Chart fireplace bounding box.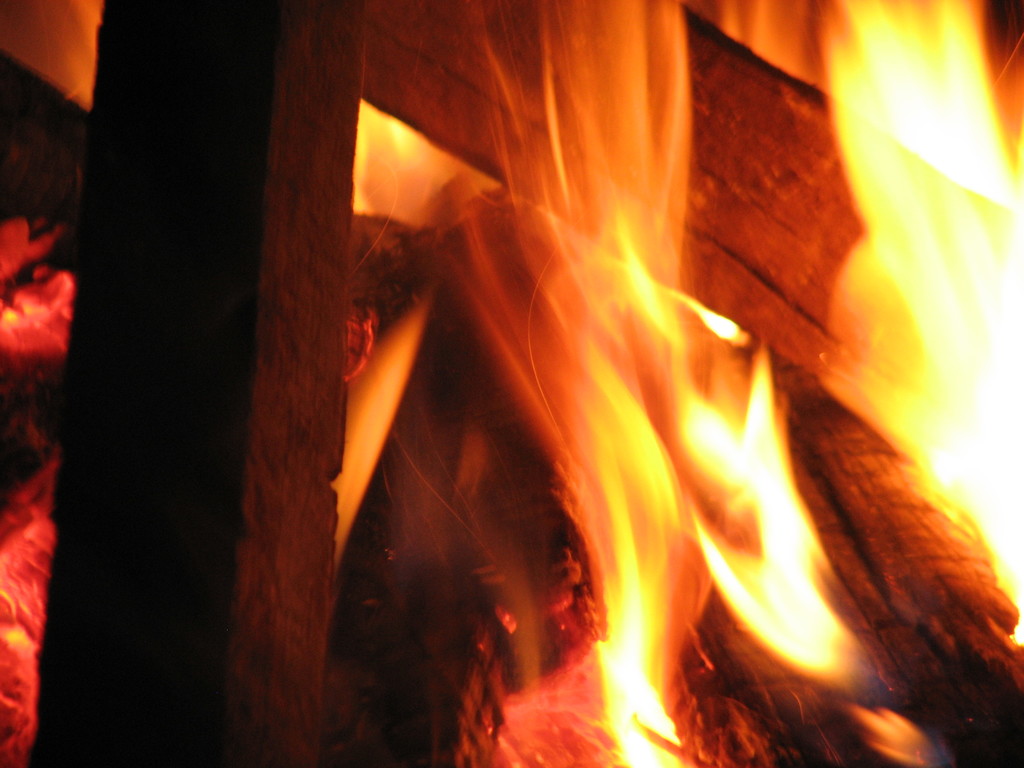
Charted: {"x1": 0, "y1": 0, "x2": 1023, "y2": 767}.
